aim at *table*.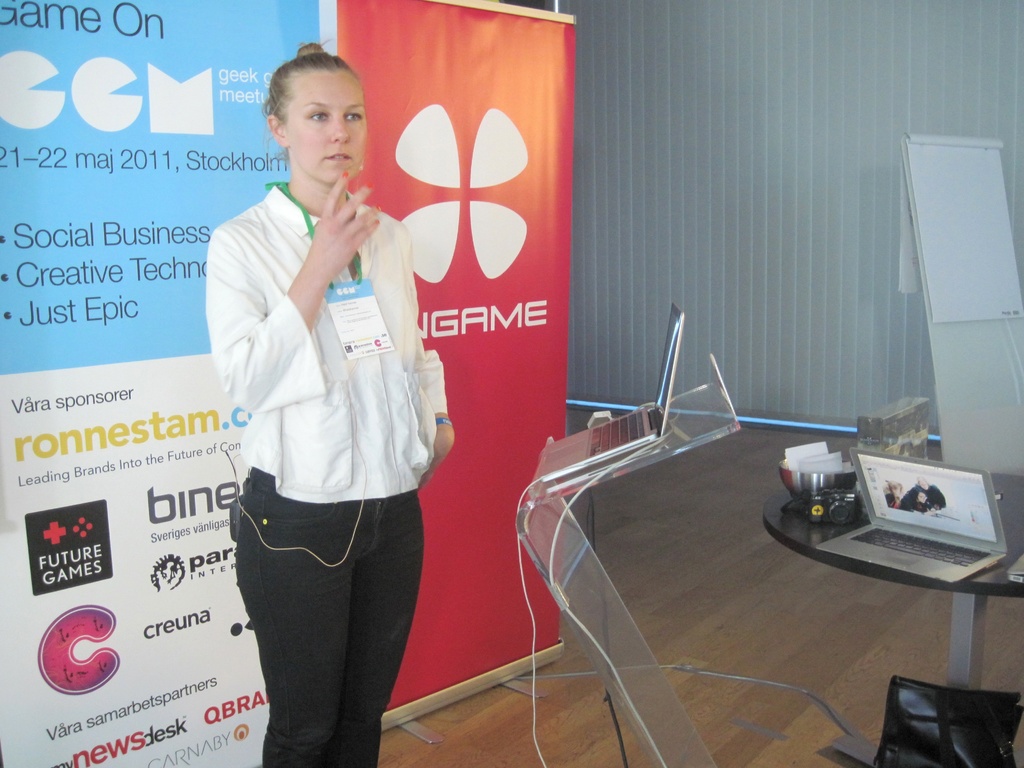
Aimed at left=765, top=472, right=1023, bottom=767.
